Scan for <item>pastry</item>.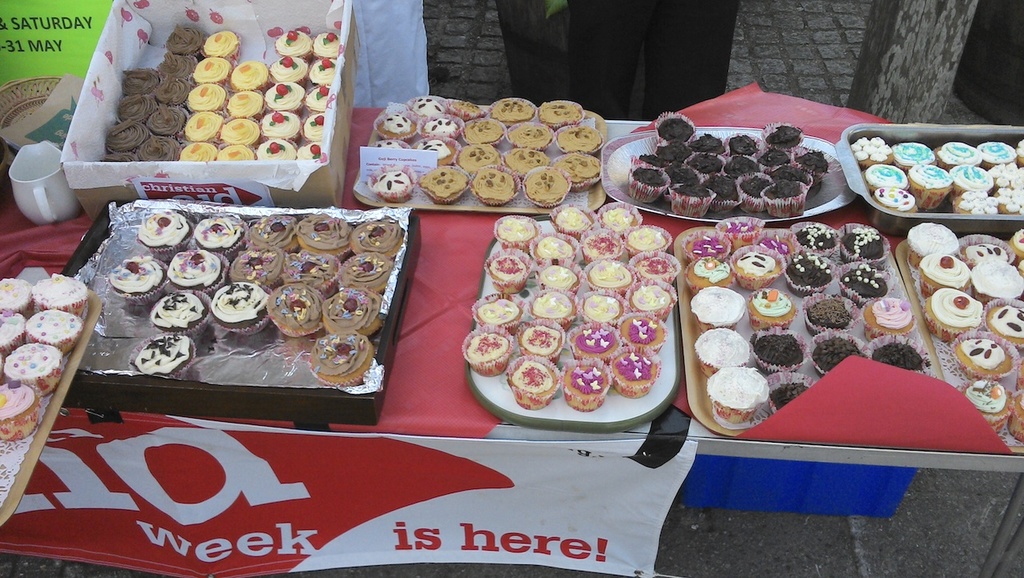
Scan result: BBox(319, 288, 384, 337).
